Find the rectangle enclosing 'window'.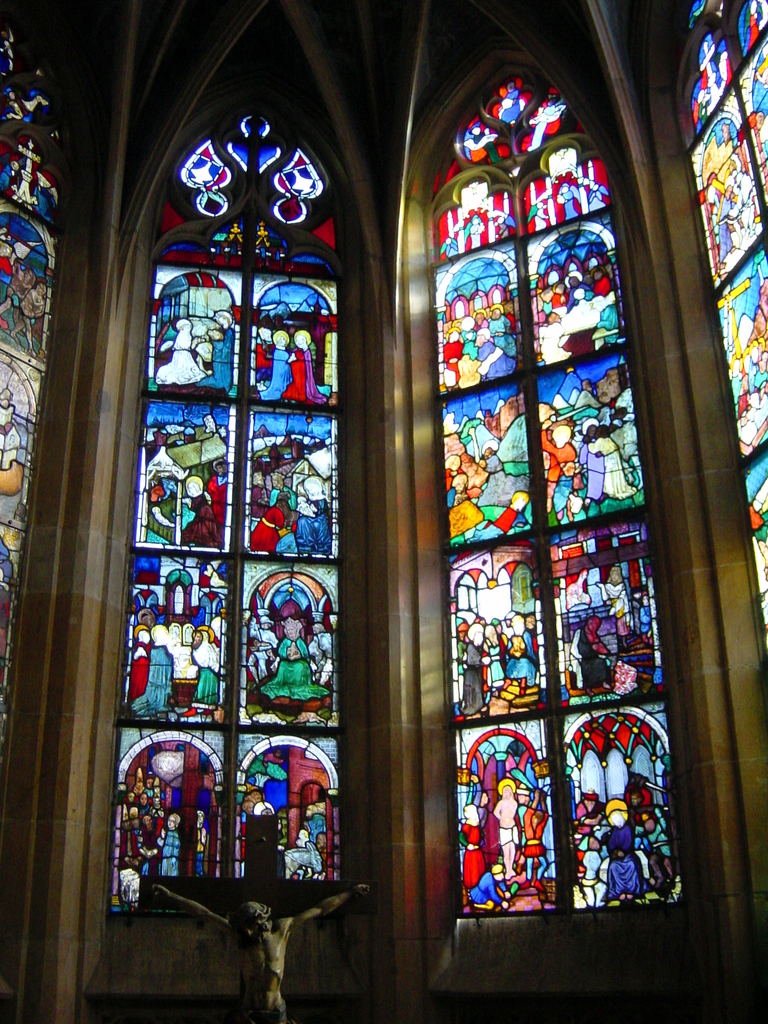
detection(433, 60, 676, 924).
